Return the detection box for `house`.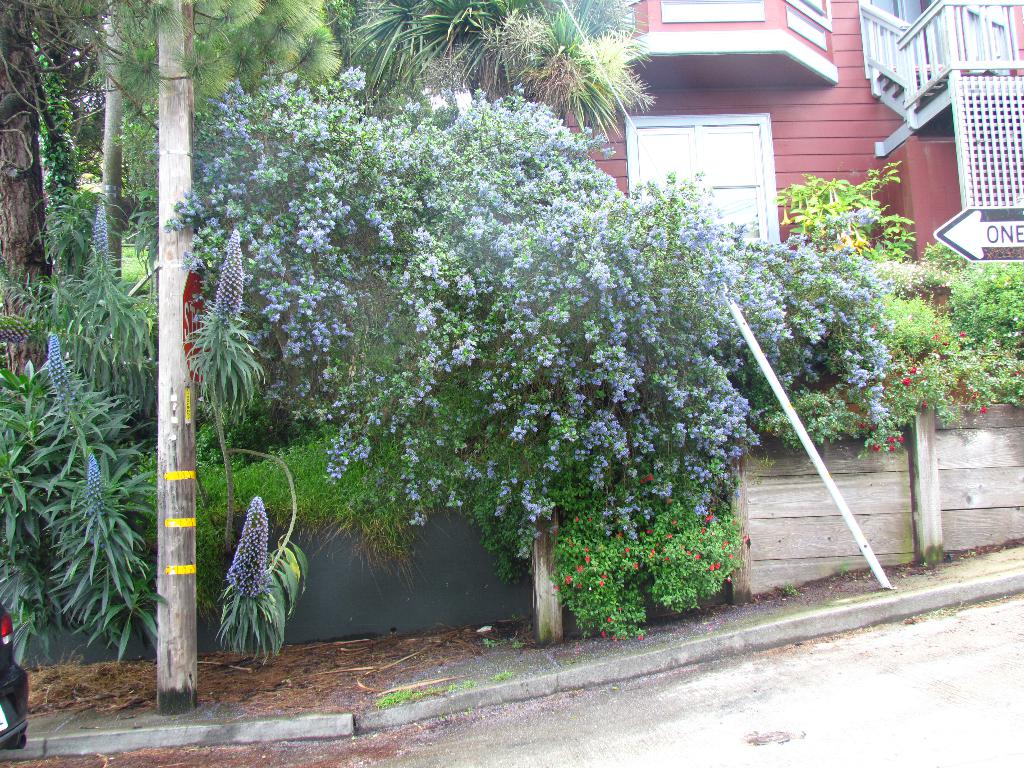
locate(564, 0, 1023, 423).
